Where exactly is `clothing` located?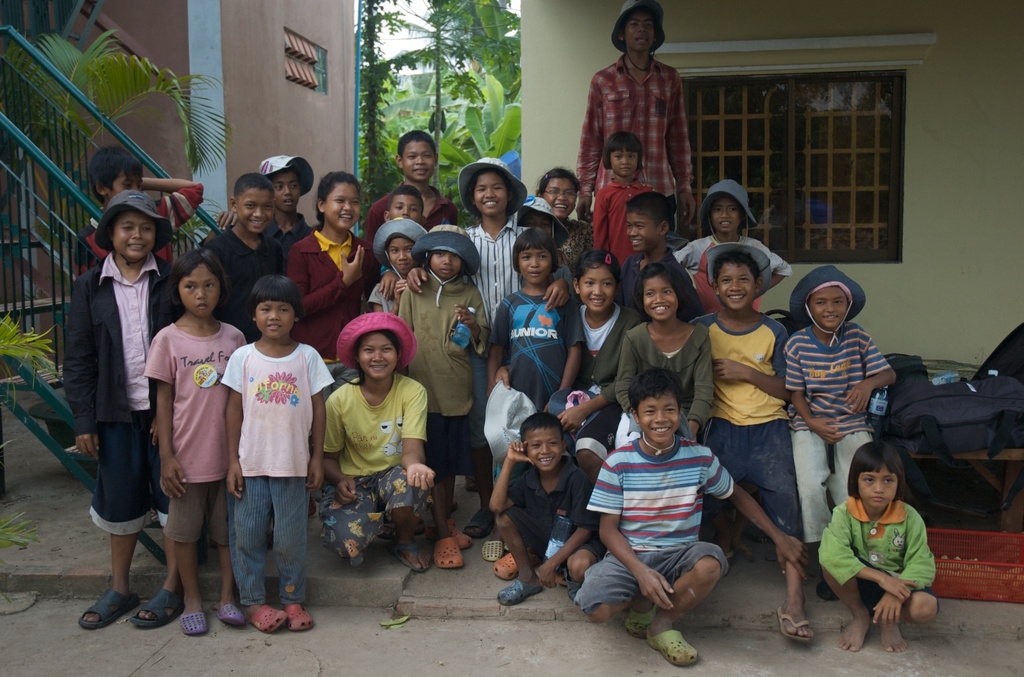
Its bounding box is locate(72, 184, 203, 286).
